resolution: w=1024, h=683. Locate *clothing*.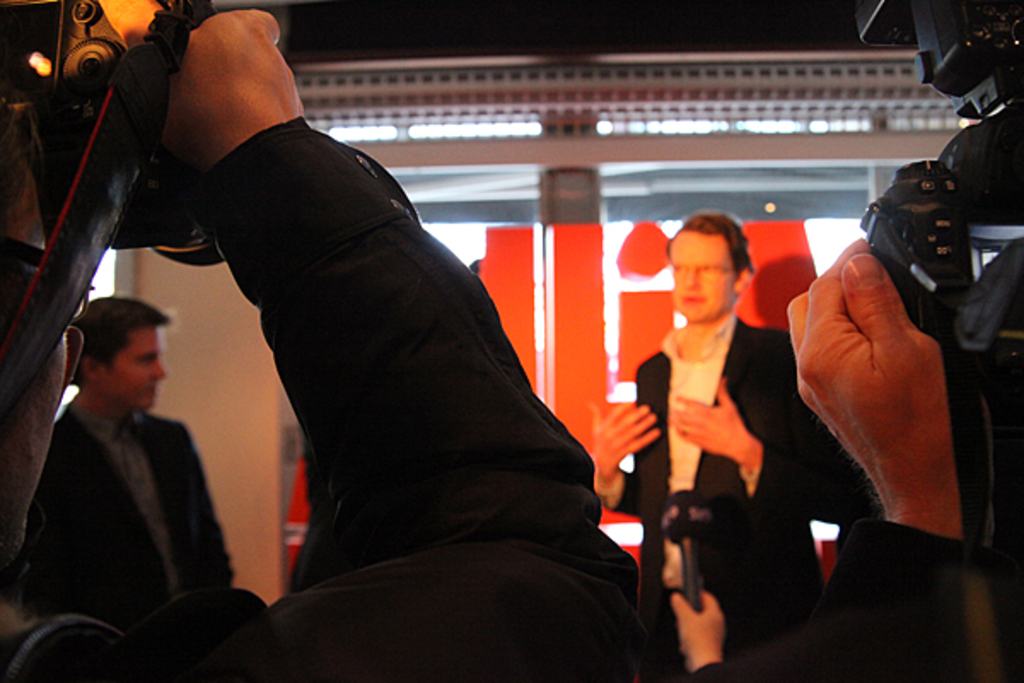
detection(31, 319, 220, 637).
